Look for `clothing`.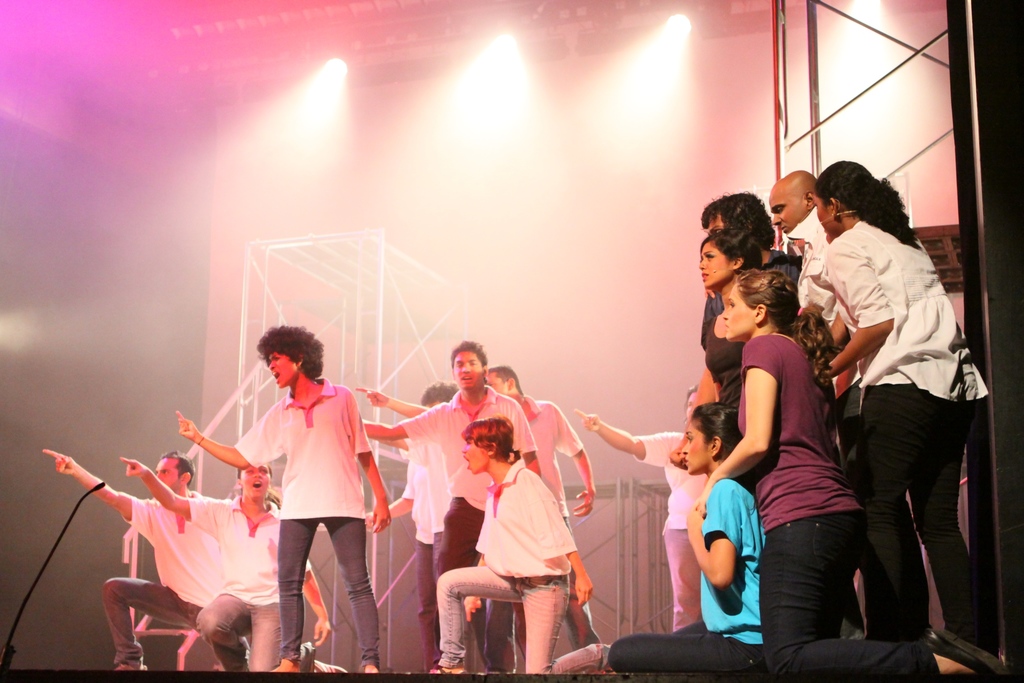
Found: <region>809, 219, 989, 682</region>.
